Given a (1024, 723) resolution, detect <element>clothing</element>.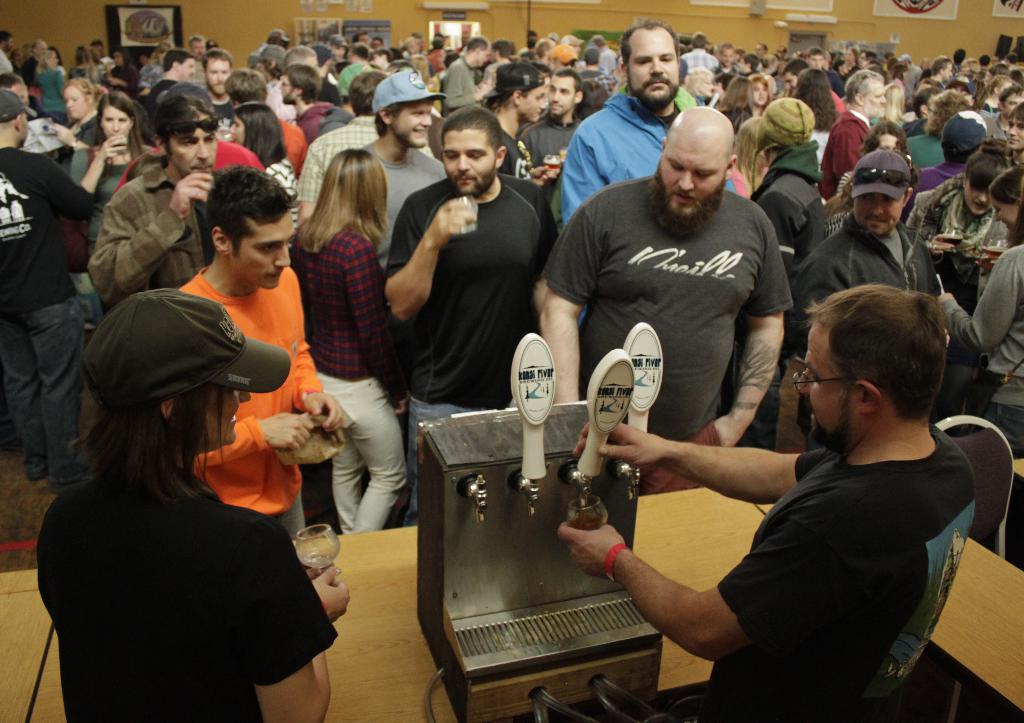
bbox=[947, 417, 1016, 557].
